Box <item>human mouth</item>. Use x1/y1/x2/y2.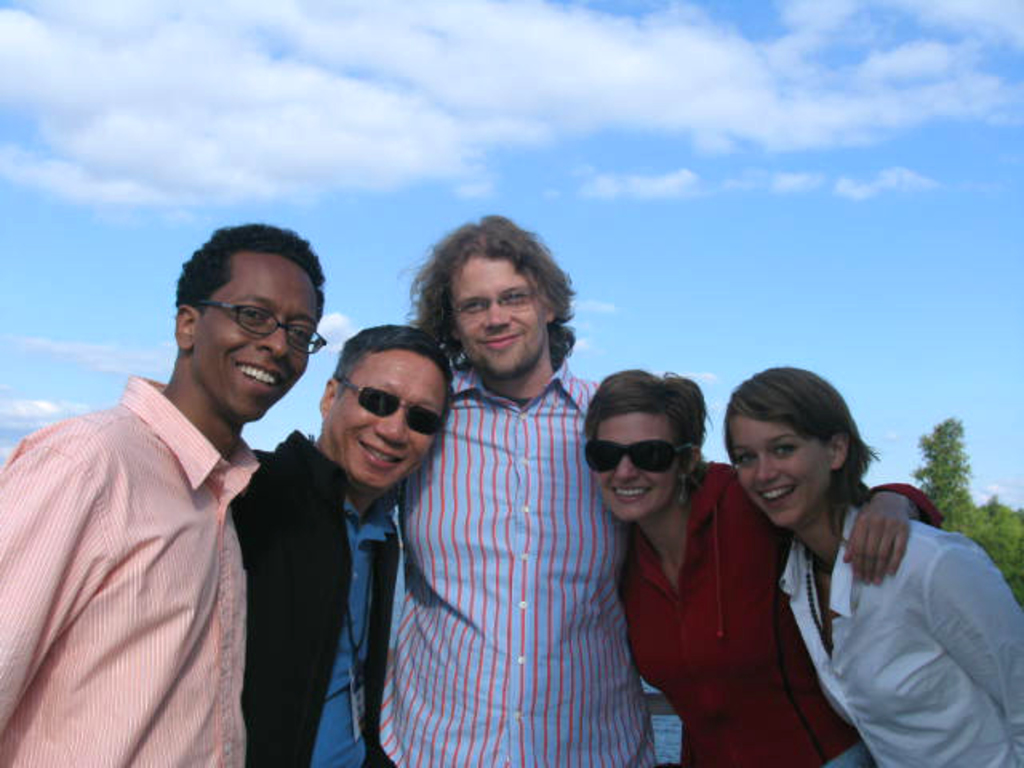
235/363/282/389.
